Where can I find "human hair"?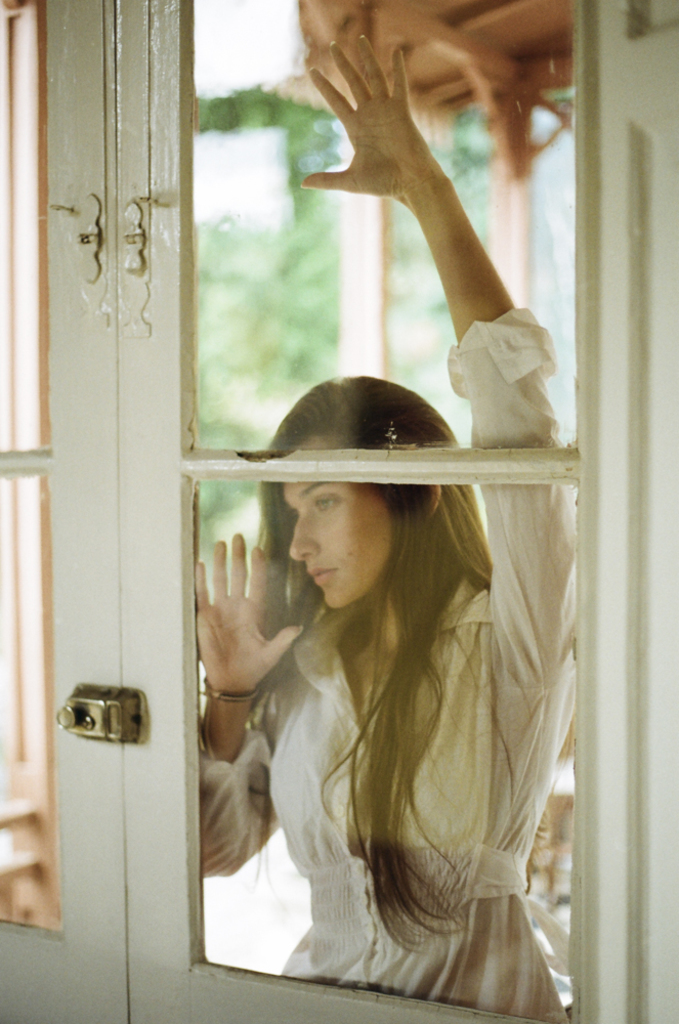
You can find it at (244,367,515,965).
